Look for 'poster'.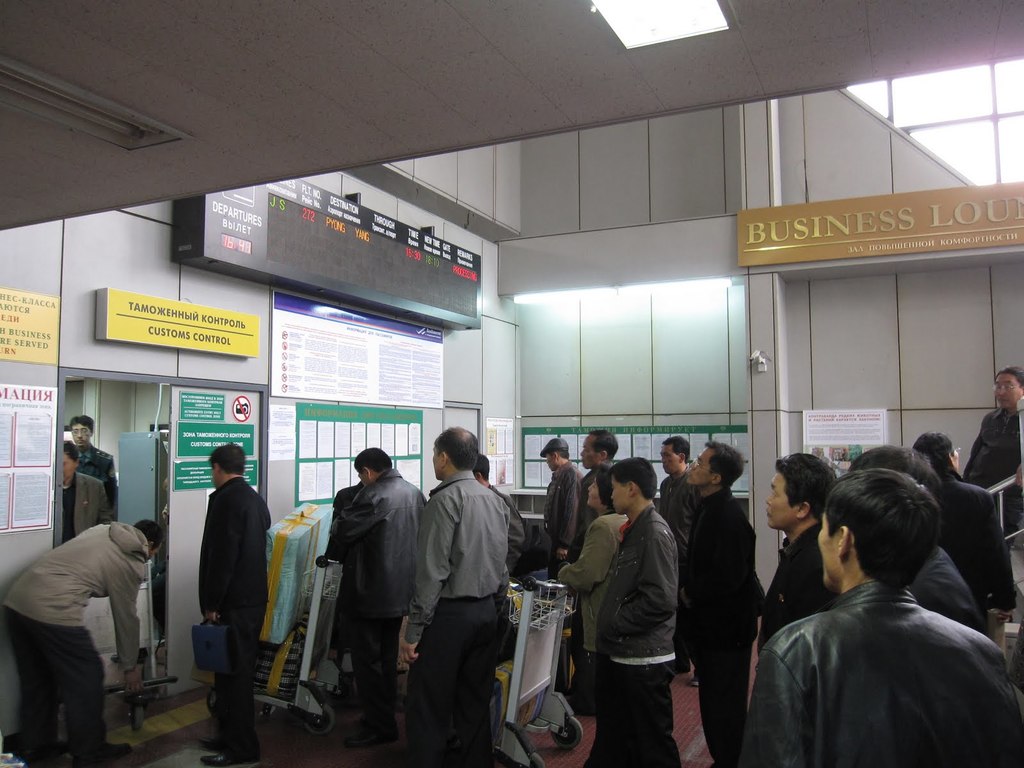
Found: <bbox>0, 380, 60, 533</bbox>.
